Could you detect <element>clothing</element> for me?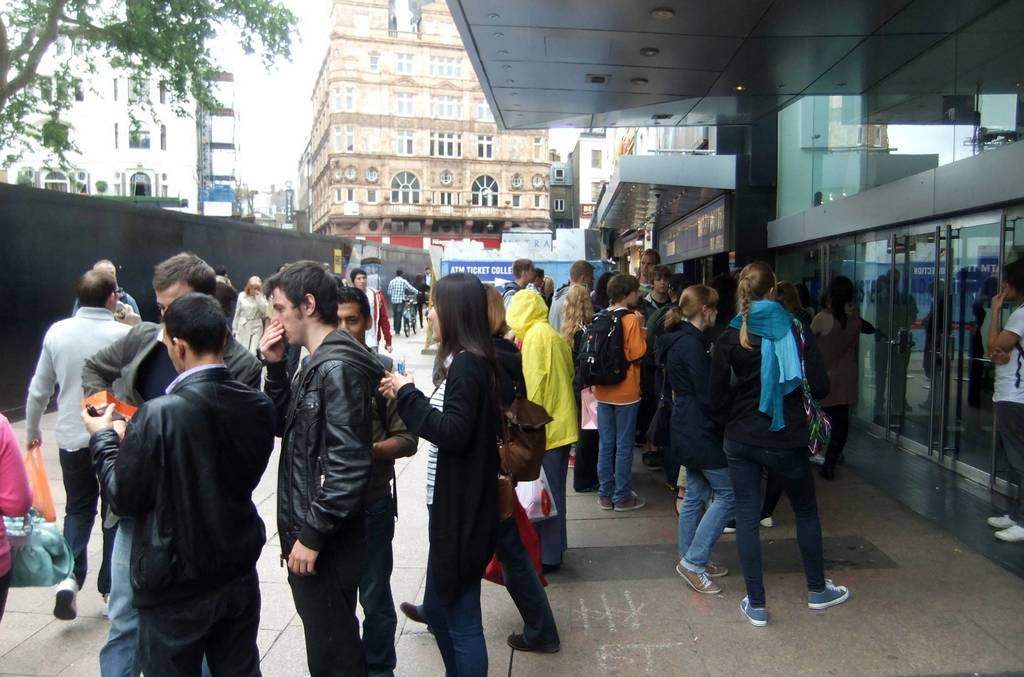
Detection result: rect(231, 290, 268, 357).
